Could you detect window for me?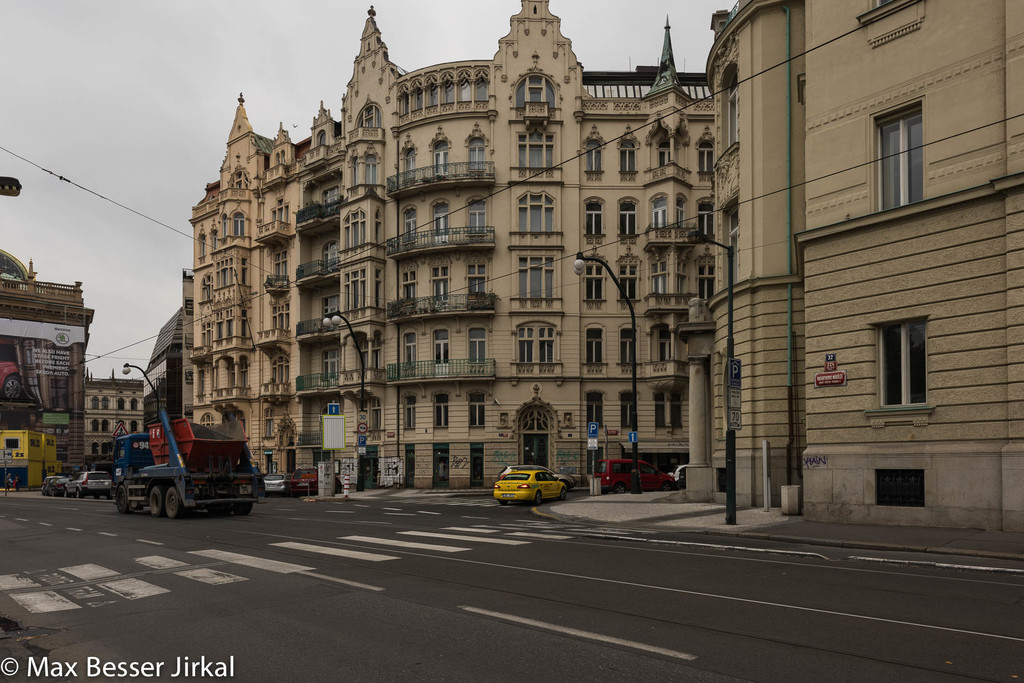
Detection result: <box>649,186,669,236</box>.
